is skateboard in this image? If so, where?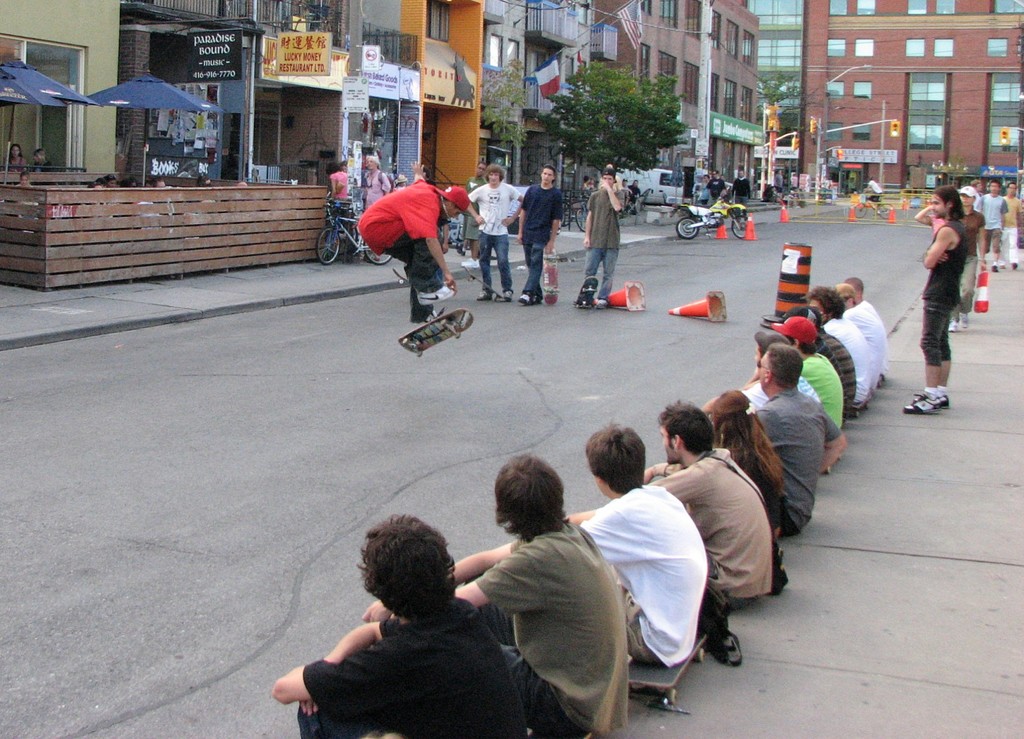
Yes, at region(623, 629, 712, 706).
